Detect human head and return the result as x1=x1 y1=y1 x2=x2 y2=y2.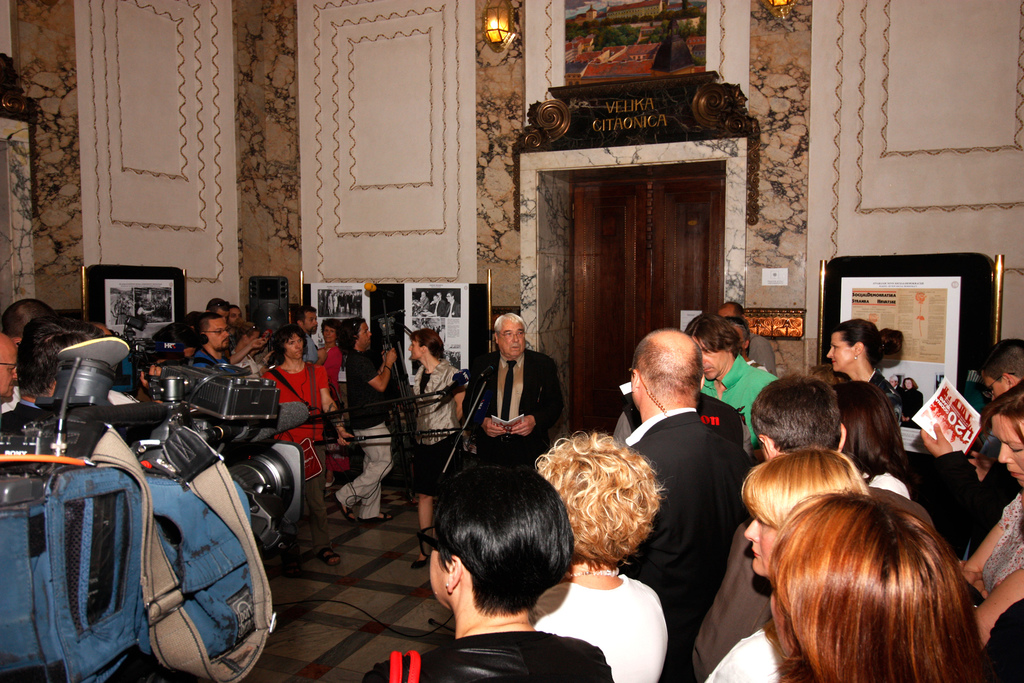
x1=278 y1=325 x2=304 y2=362.
